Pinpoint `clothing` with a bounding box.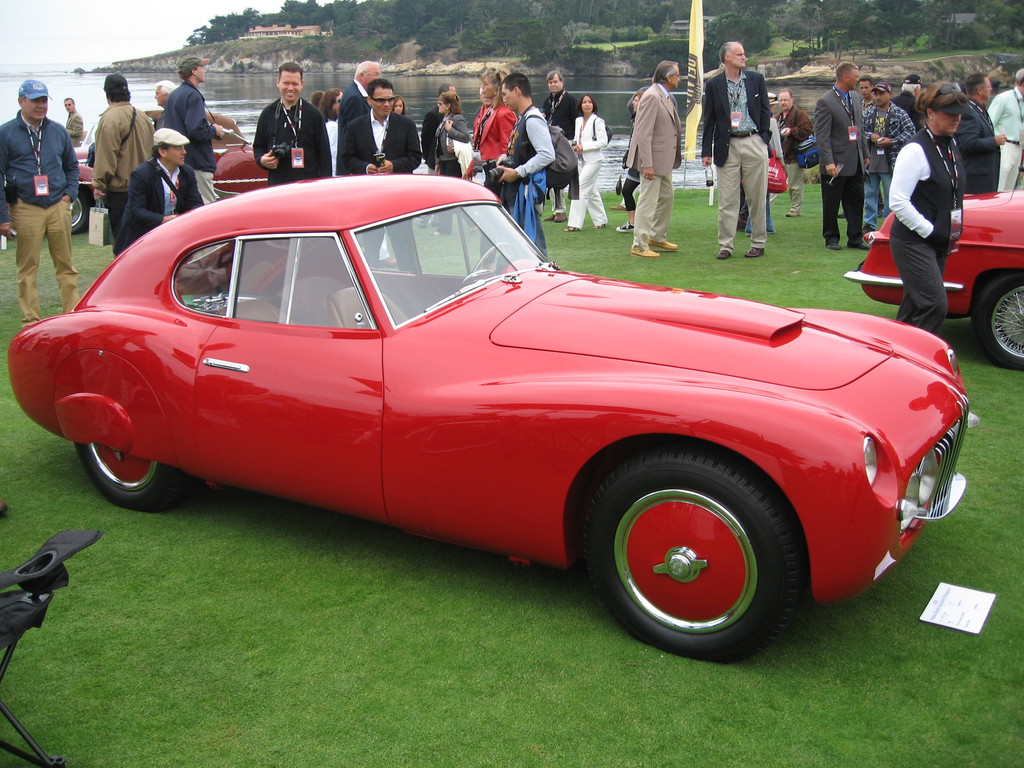
483 109 565 264.
